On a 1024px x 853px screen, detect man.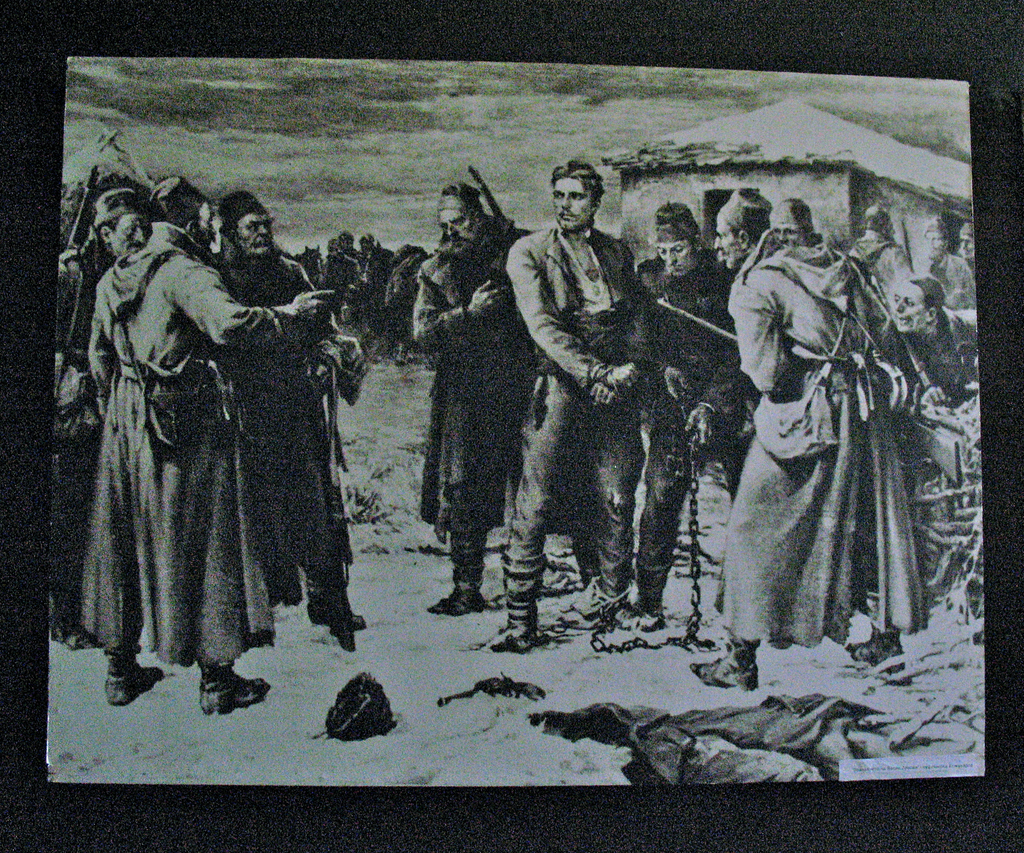
select_region(52, 187, 156, 651).
